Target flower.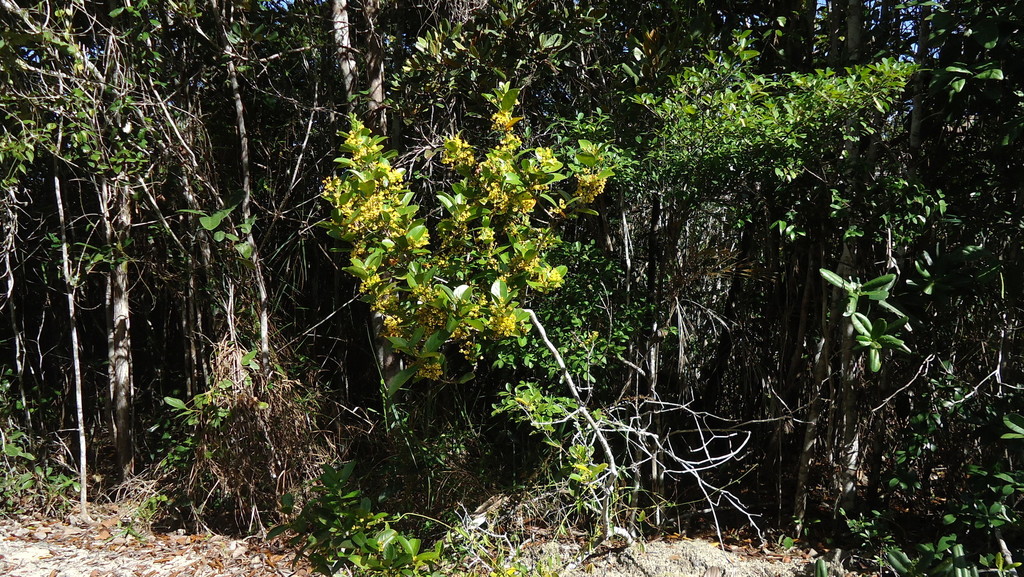
Target region: BBox(566, 168, 609, 203).
